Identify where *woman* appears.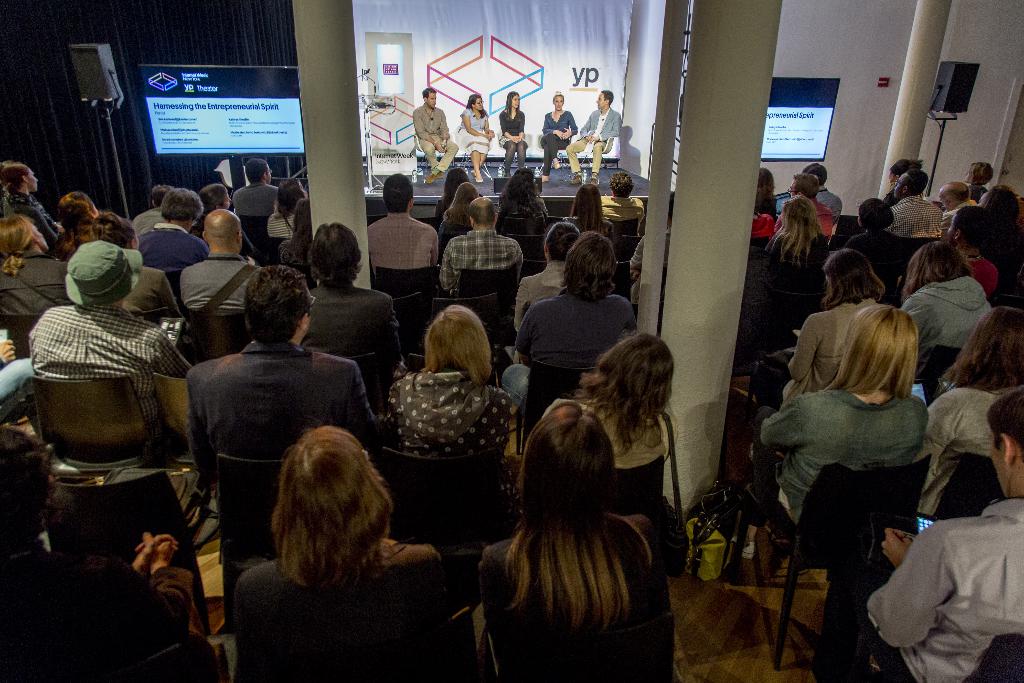
Appears at [430,166,484,224].
